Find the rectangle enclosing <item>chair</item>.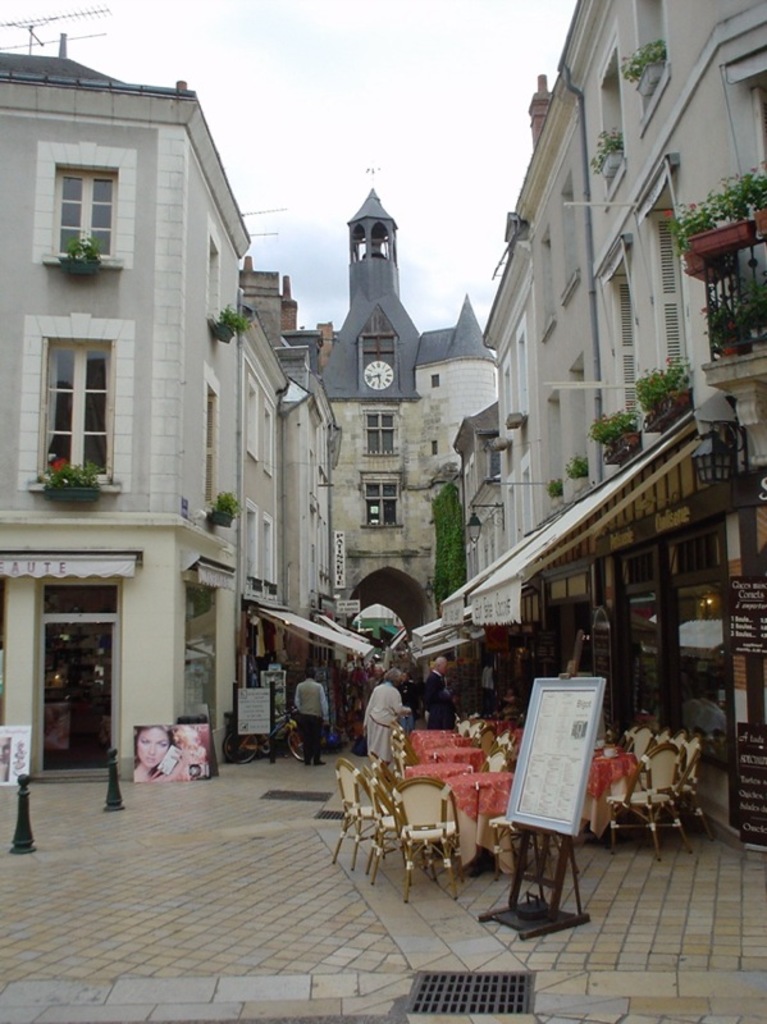
bbox=(388, 739, 408, 755).
